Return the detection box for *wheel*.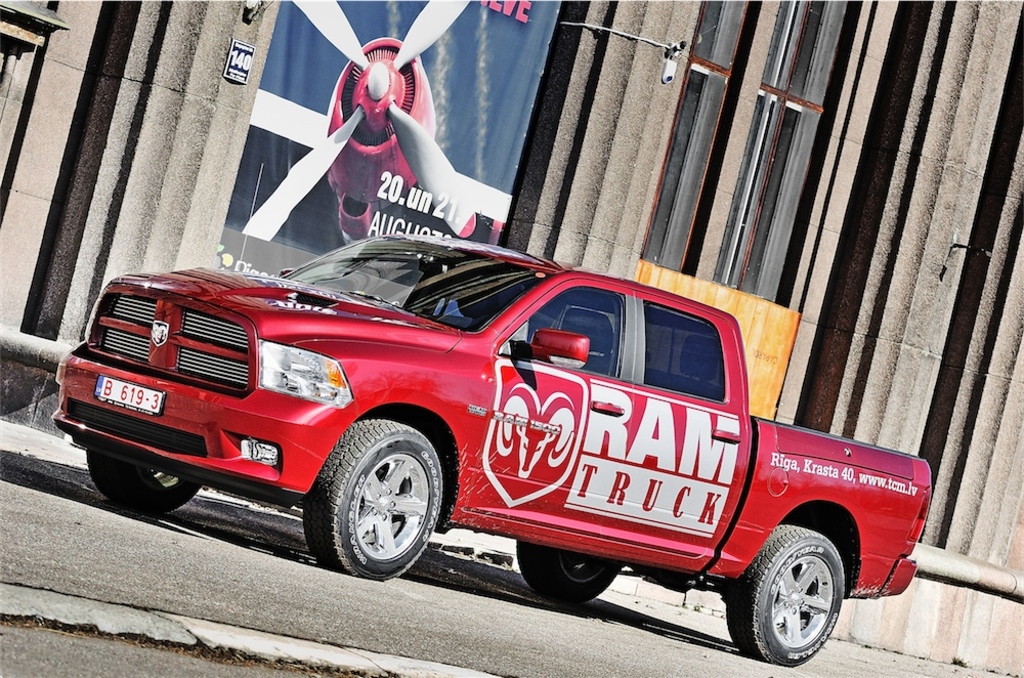
<box>312,426,450,577</box>.
